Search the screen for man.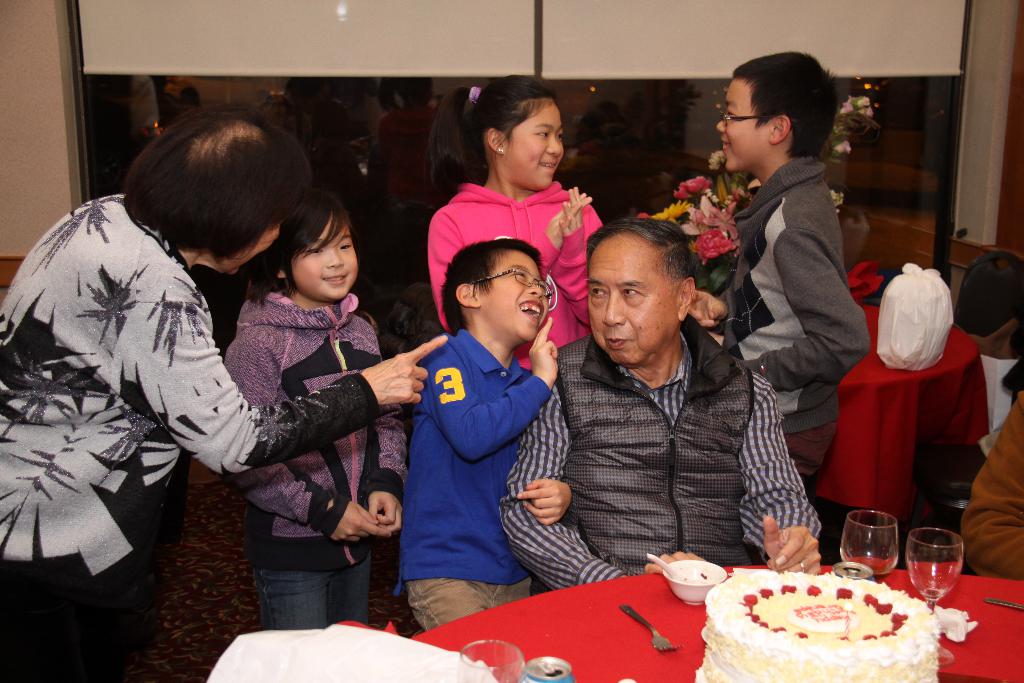
Found at box=[535, 212, 808, 583].
